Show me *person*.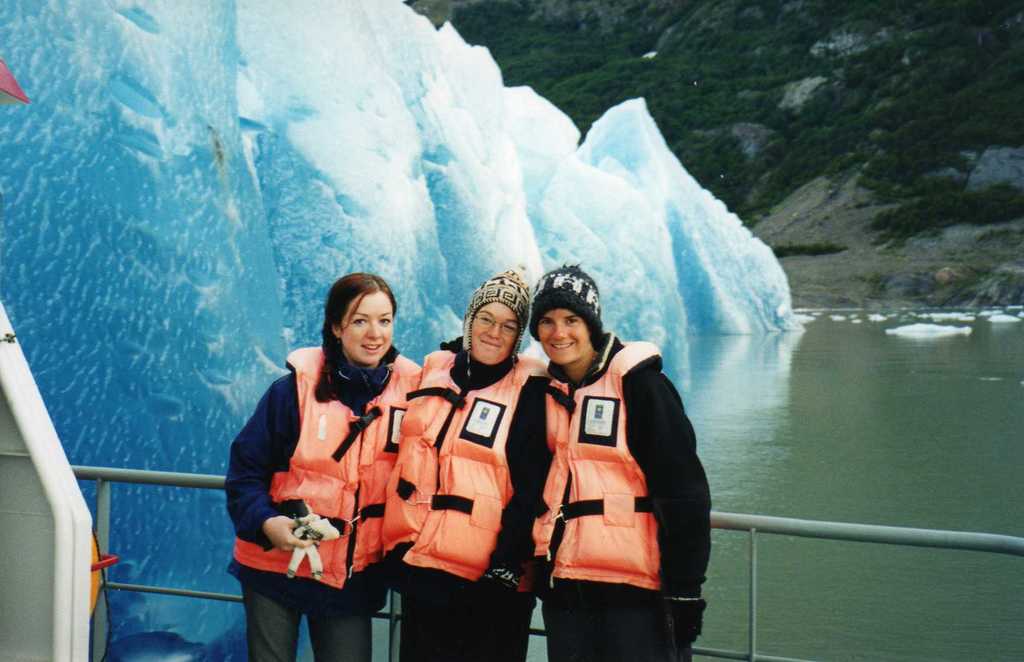
*person* is here: left=218, top=271, right=426, bottom=661.
